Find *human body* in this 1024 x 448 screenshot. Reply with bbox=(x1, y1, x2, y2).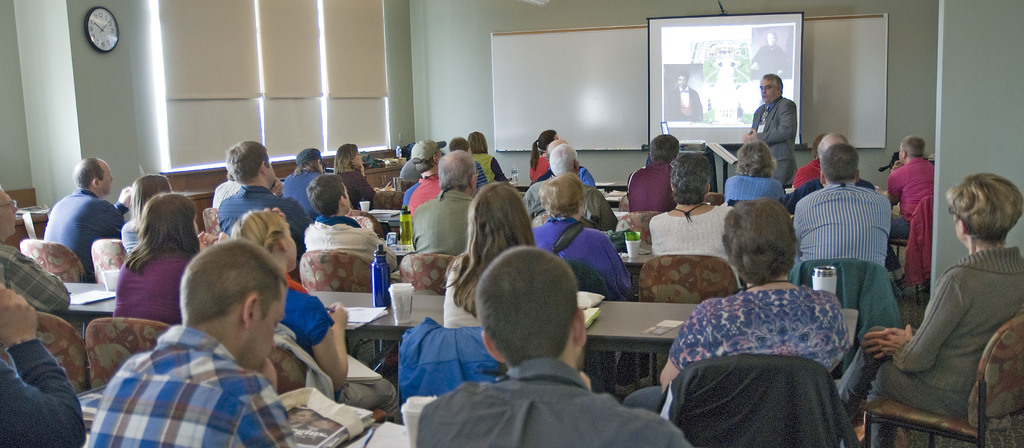
bbox=(0, 188, 71, 315).
